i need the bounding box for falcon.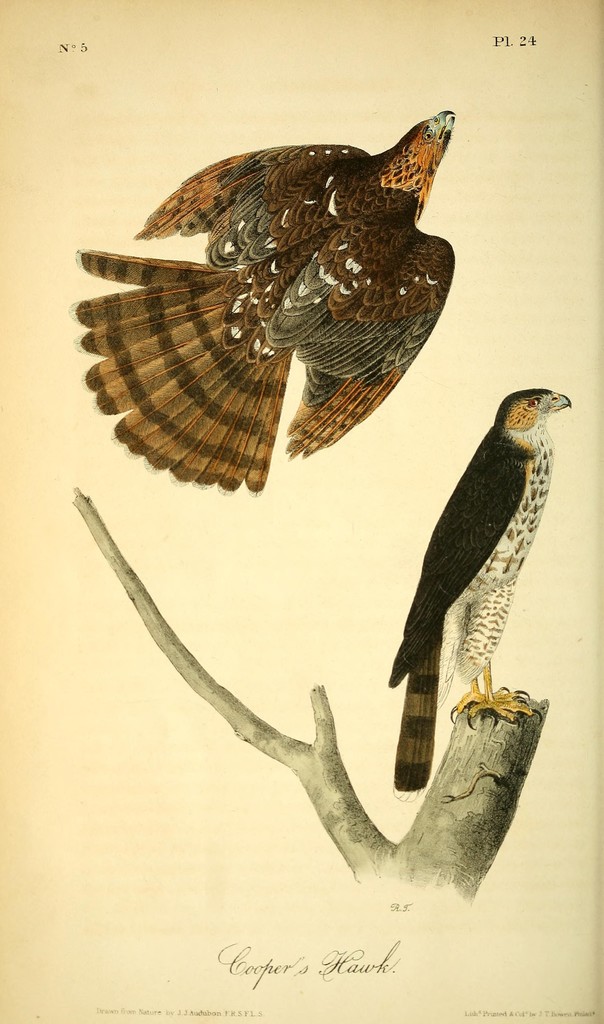
Here it is: box(378, 383, 578, 796).
